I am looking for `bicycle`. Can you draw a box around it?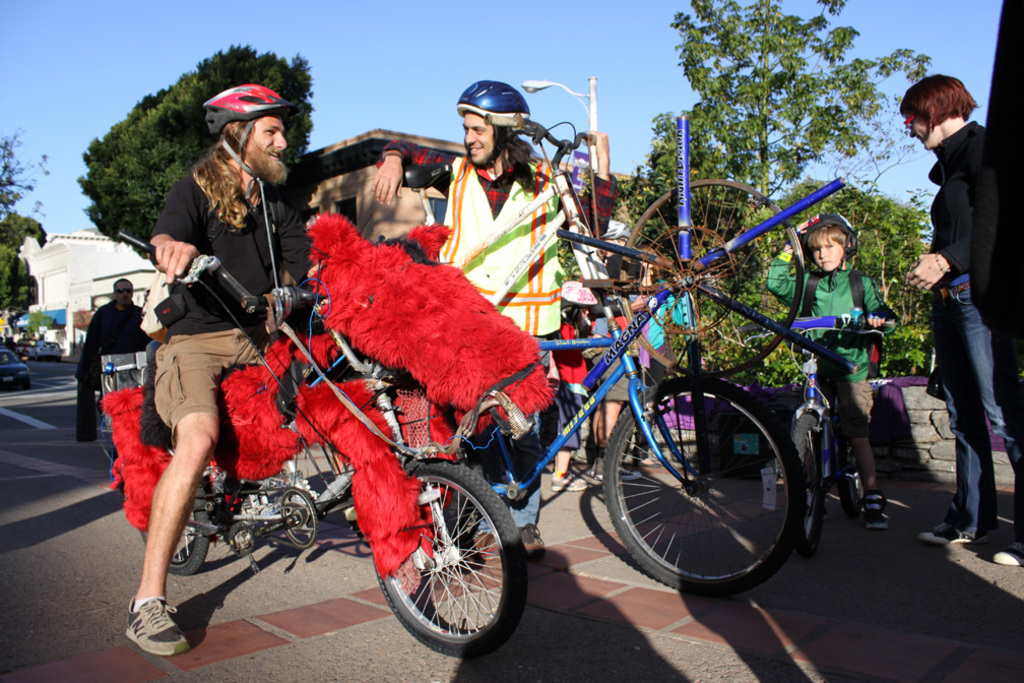
Sure, the bounding box is <bbox>730, 308, 898, 561</bbox>.
